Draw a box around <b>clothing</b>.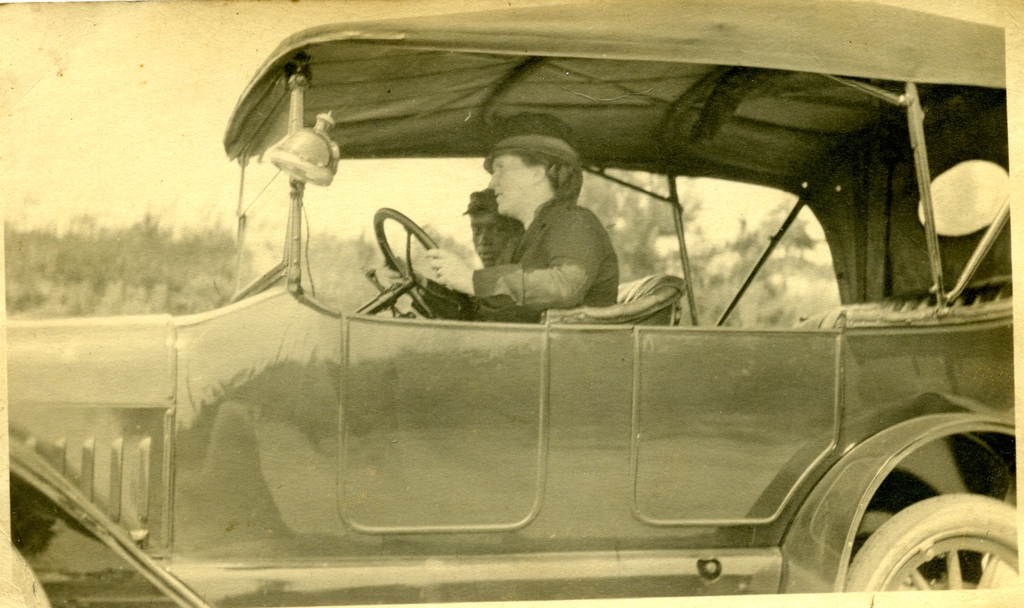
locate(476, 200, 618, 327).
